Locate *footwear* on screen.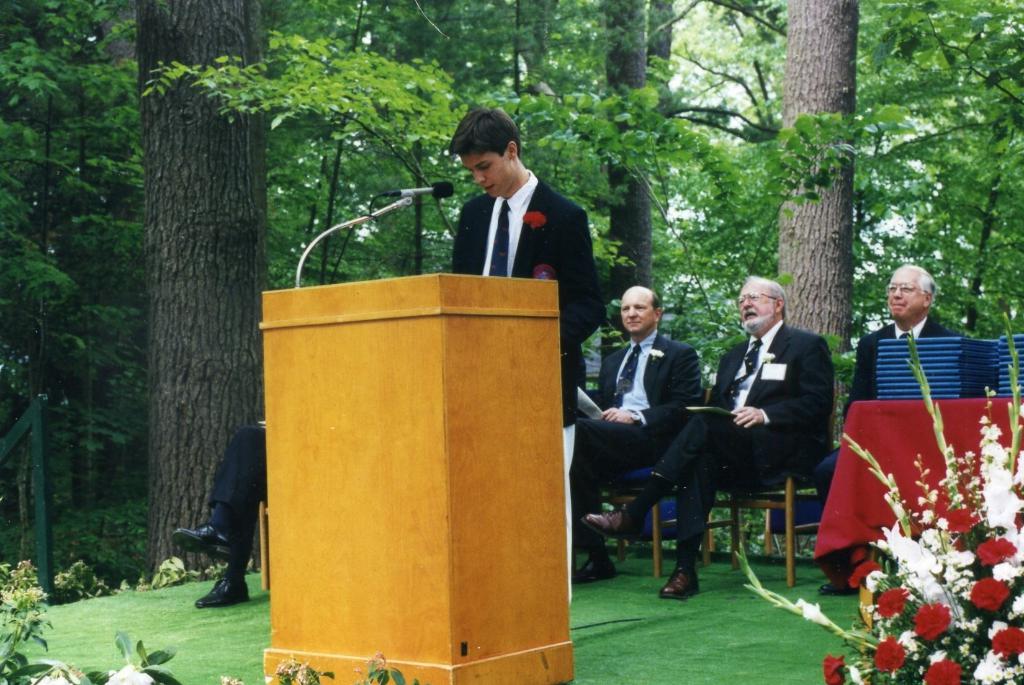
On screen at 169:519:234:563.
